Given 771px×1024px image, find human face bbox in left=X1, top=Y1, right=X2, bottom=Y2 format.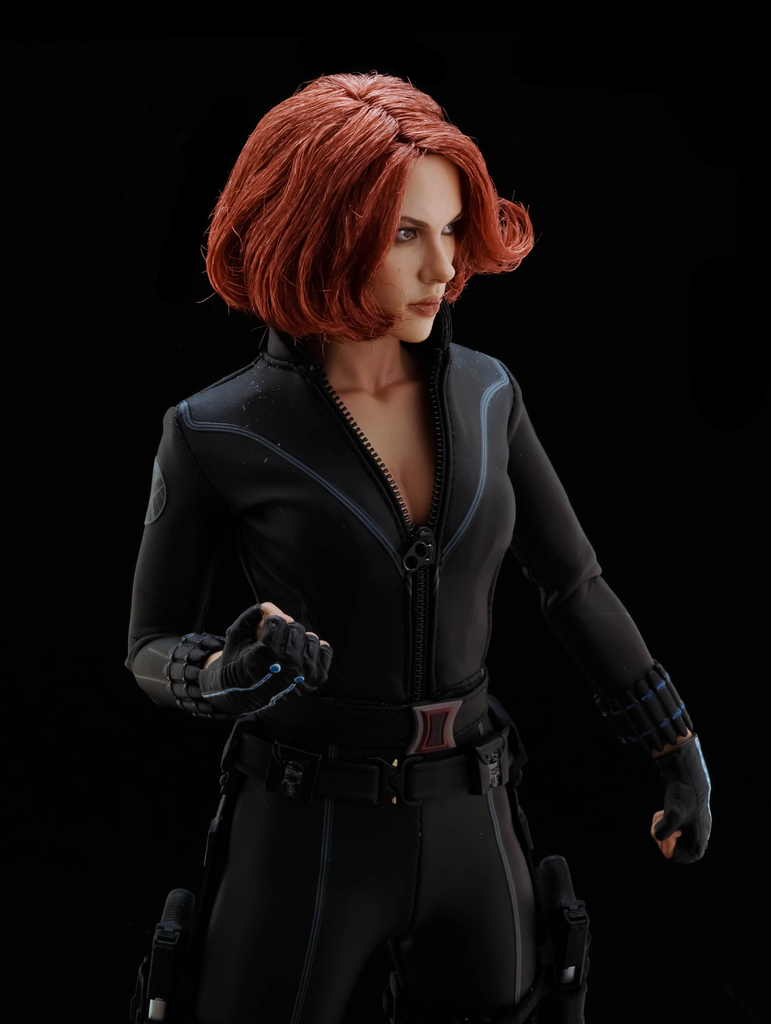
left=368, top=141, right=468, bottom=340.
